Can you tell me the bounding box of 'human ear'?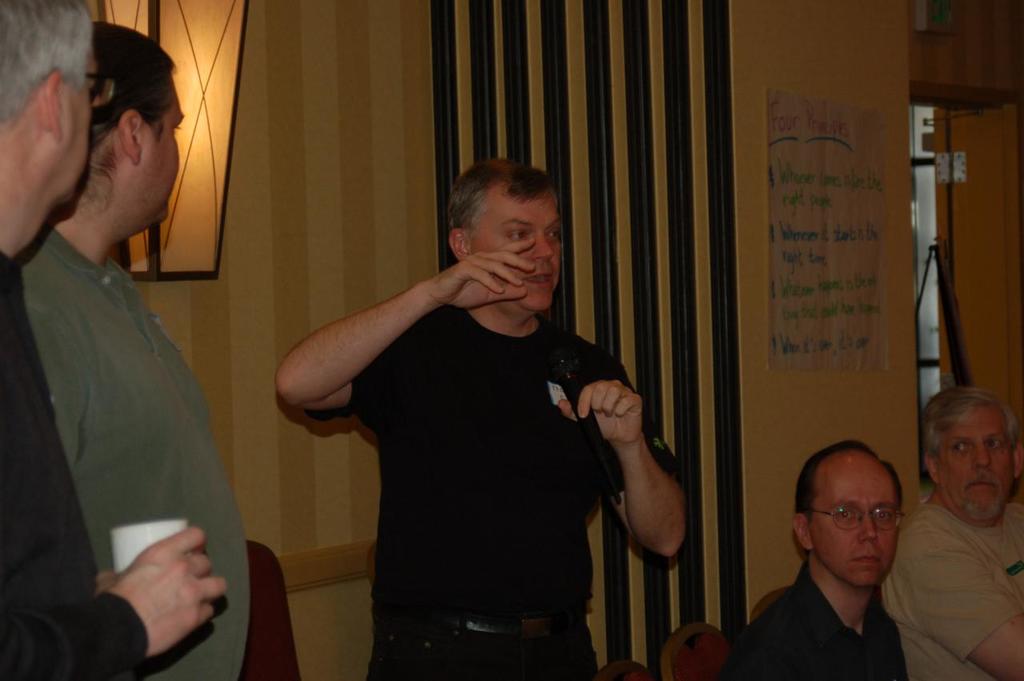
rect(117, 106, 142, 167).
